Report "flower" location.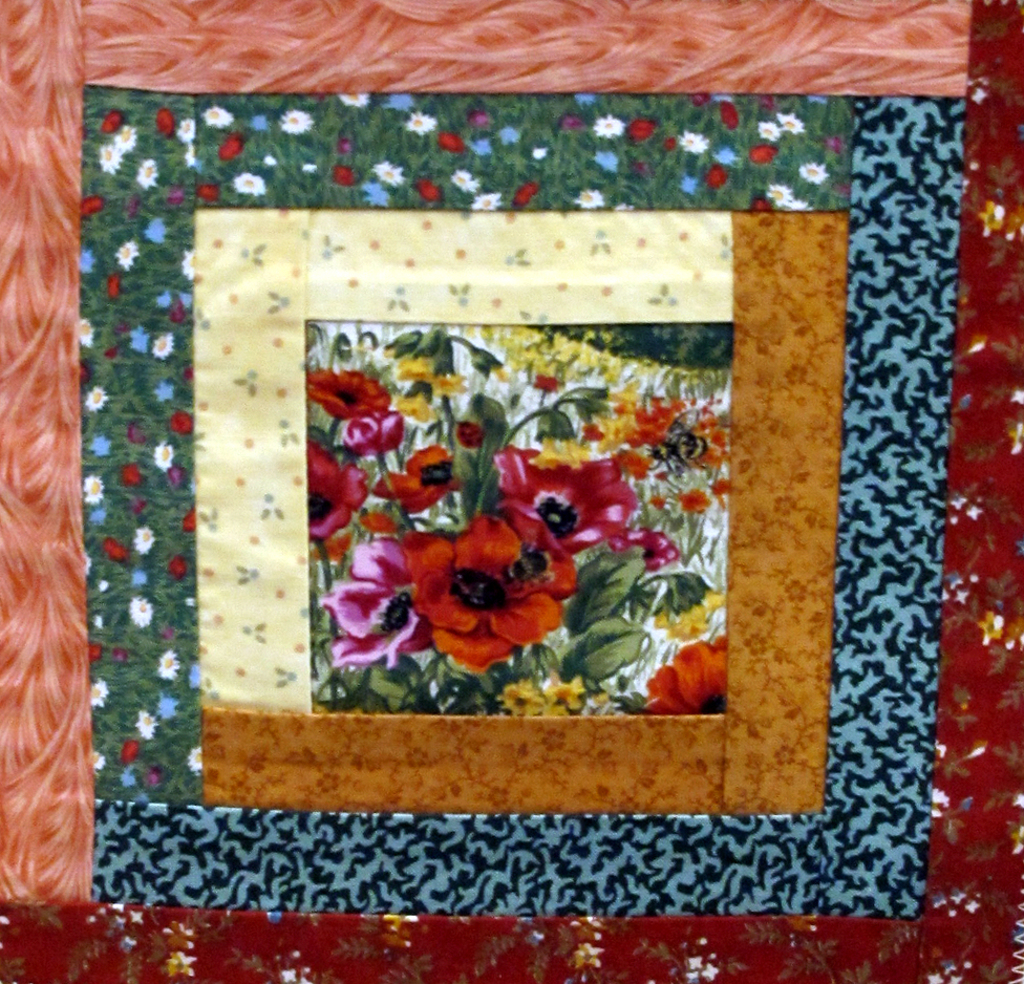
Report: 716 147 738 172.
